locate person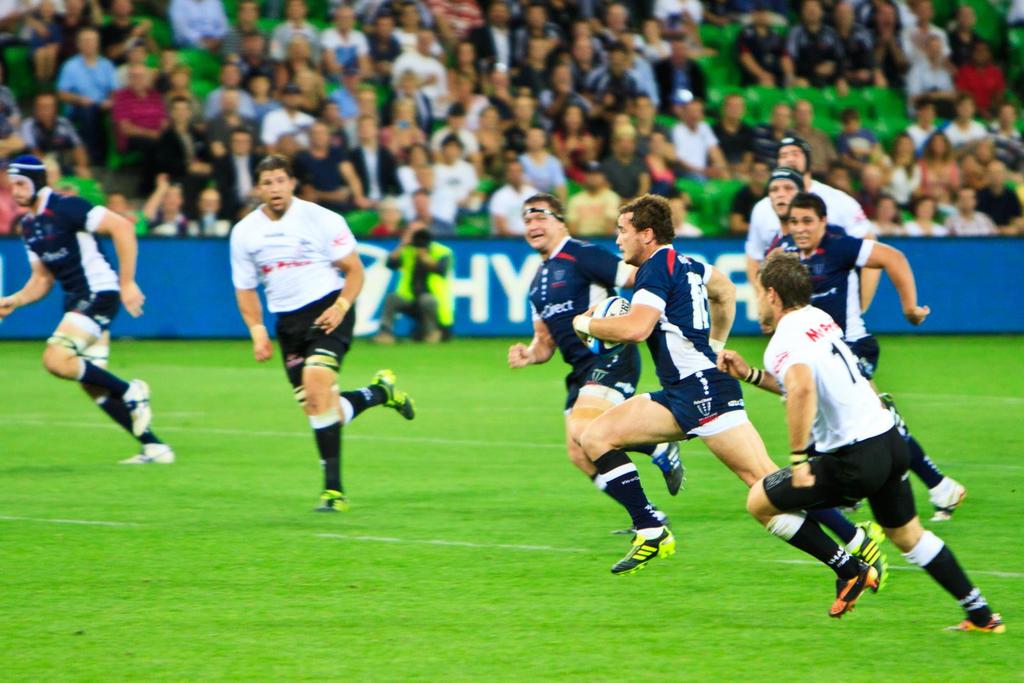
region(0, 156, 177, 469)
